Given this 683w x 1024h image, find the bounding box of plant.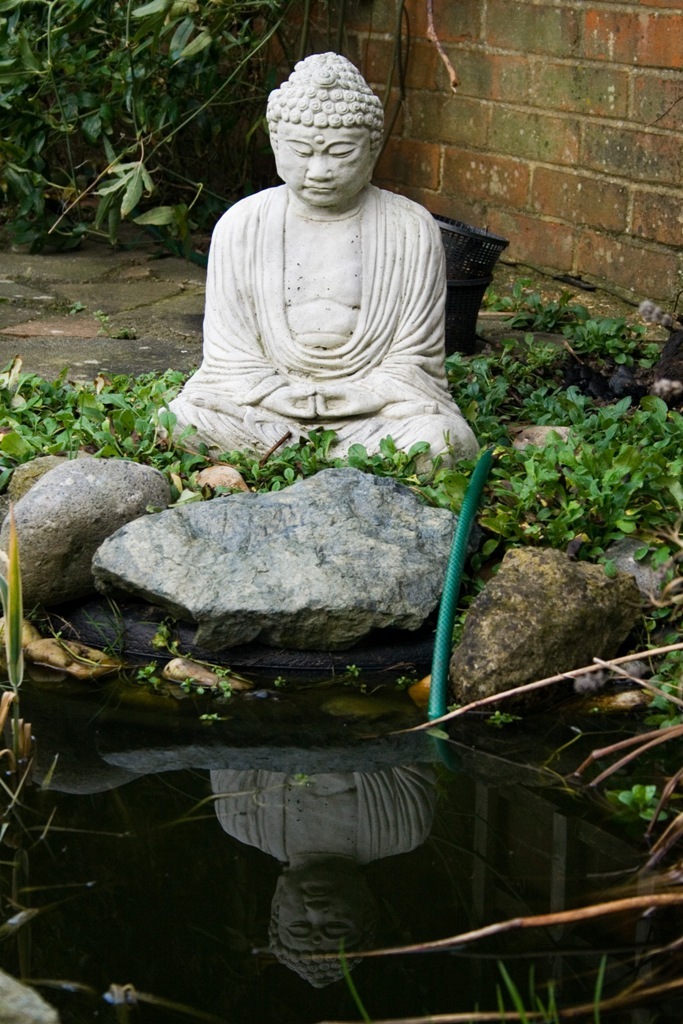
pyautogui.locateOnScreen(504, 284, 589, 336).
